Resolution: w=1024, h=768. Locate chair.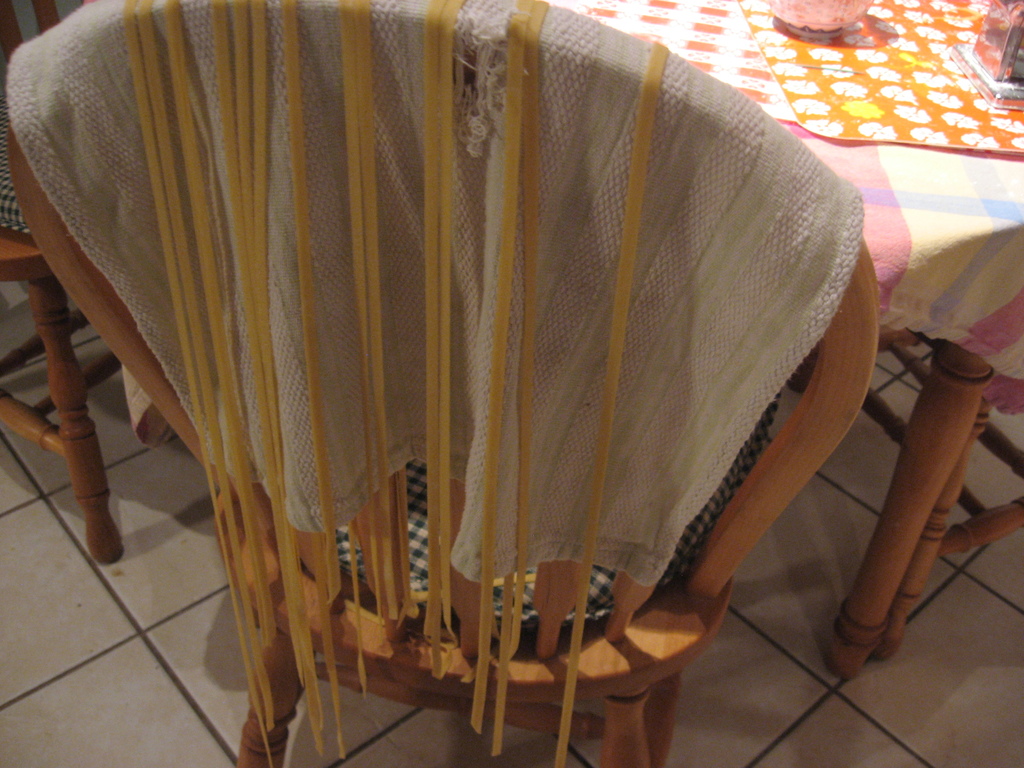
box=[50, 0, 887, 753].
